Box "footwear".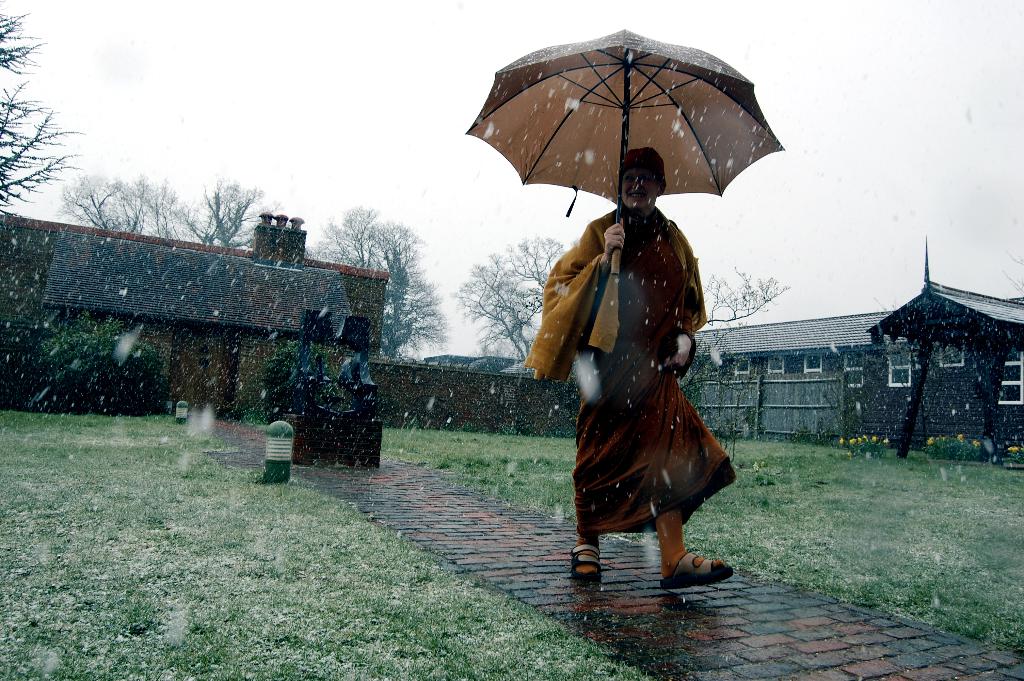
657/552/735/589.
